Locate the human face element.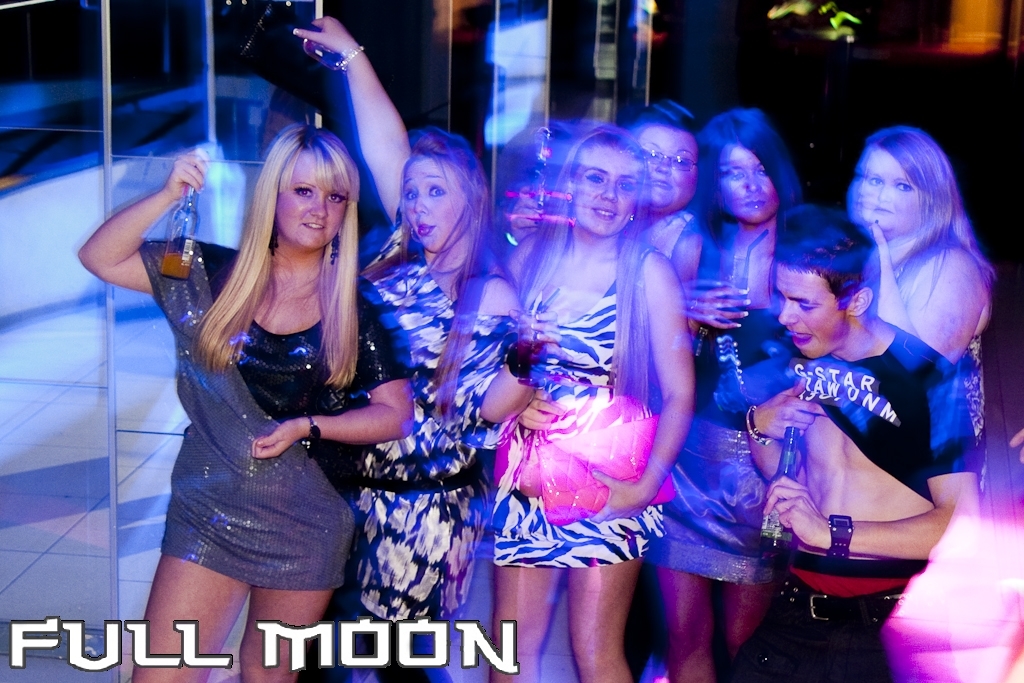
Element bbox: [276,152,346,250].
